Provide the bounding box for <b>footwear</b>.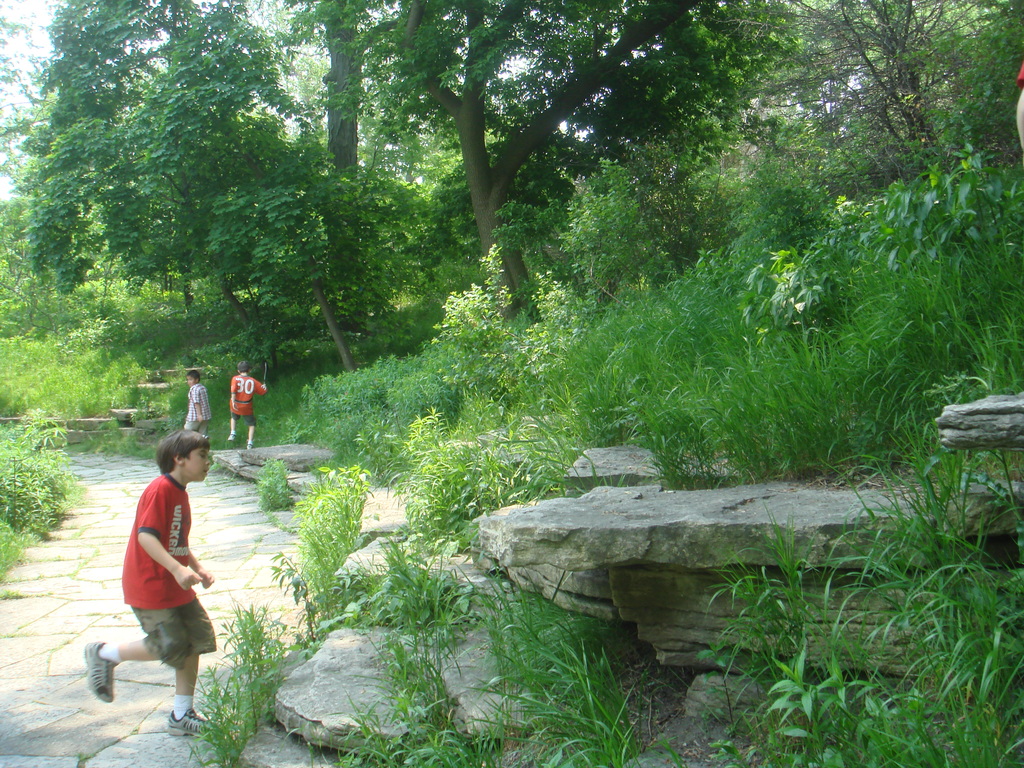
164,706,218,737.
